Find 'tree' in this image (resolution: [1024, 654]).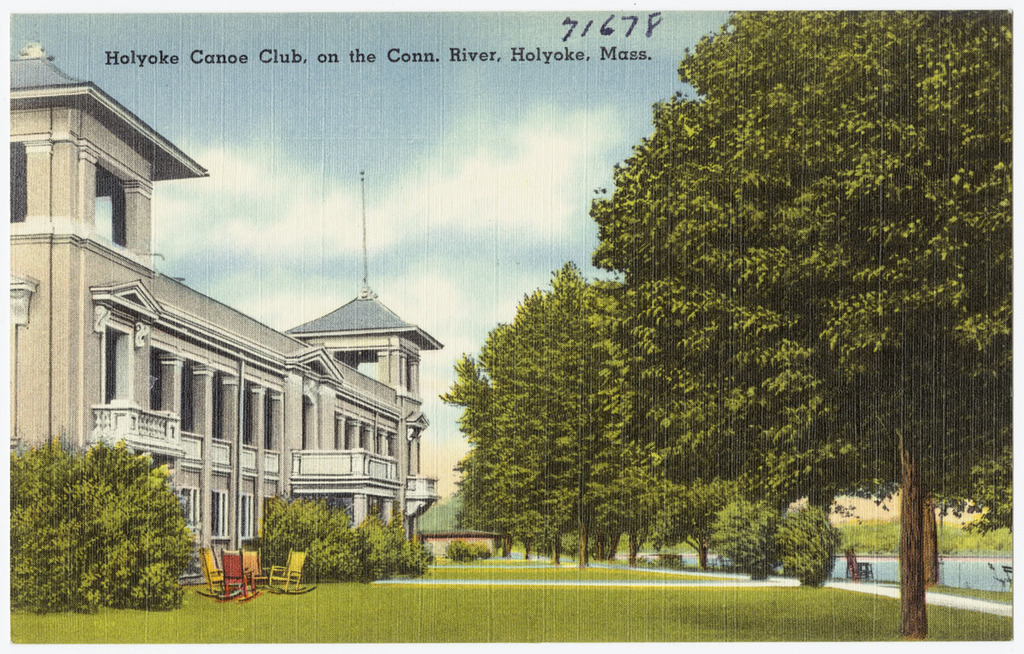
l=439, t=258, r=599, b=564.
